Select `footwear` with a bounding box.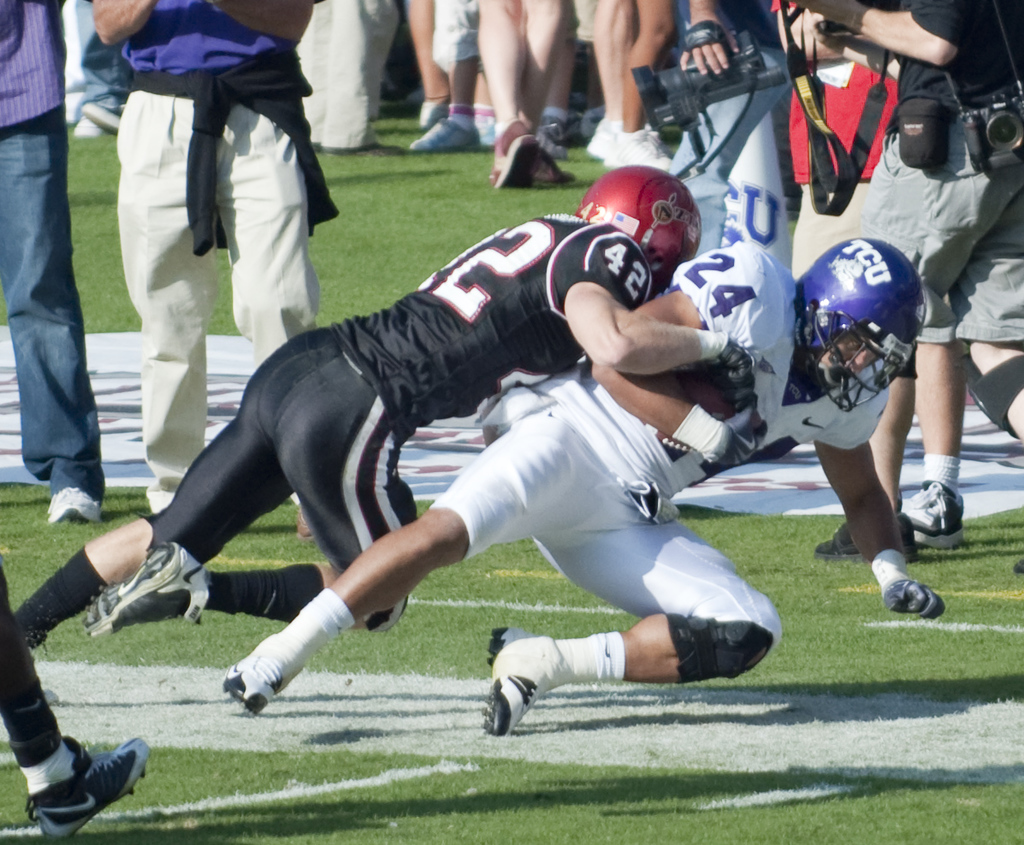
left=221, top=647, right=281, bottom=715.
